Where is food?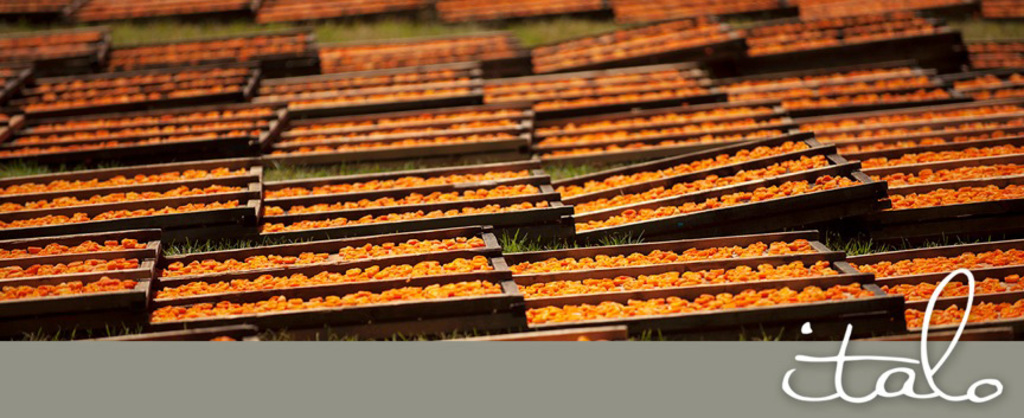
detection(526, 284, 872, 327).
